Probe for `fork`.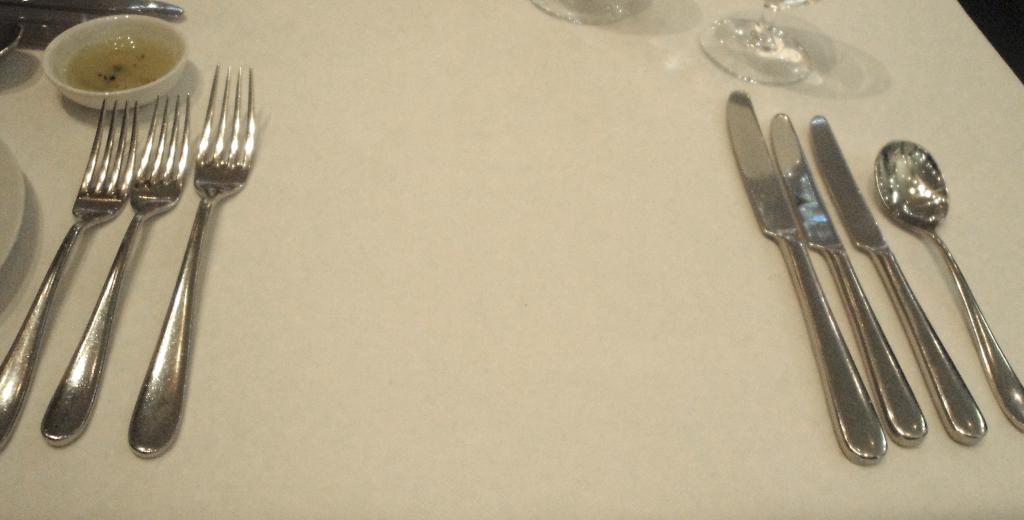
Probe result: 129/61/257/459.
